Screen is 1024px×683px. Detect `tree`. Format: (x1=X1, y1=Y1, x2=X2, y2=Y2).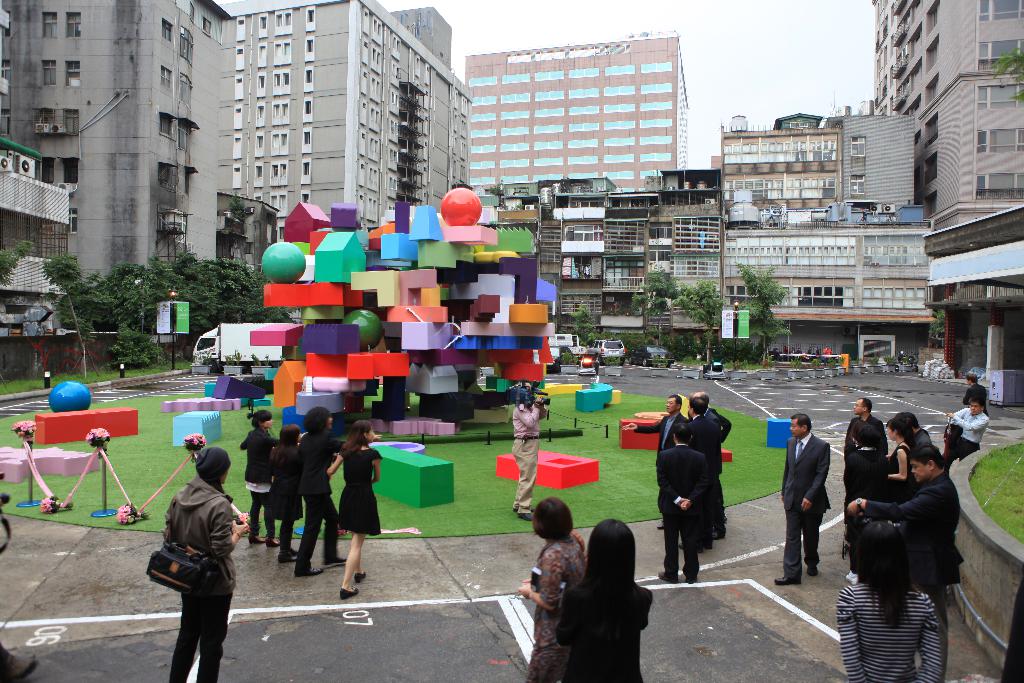
(x1=630, y1=262, x2=687, y2=357).
